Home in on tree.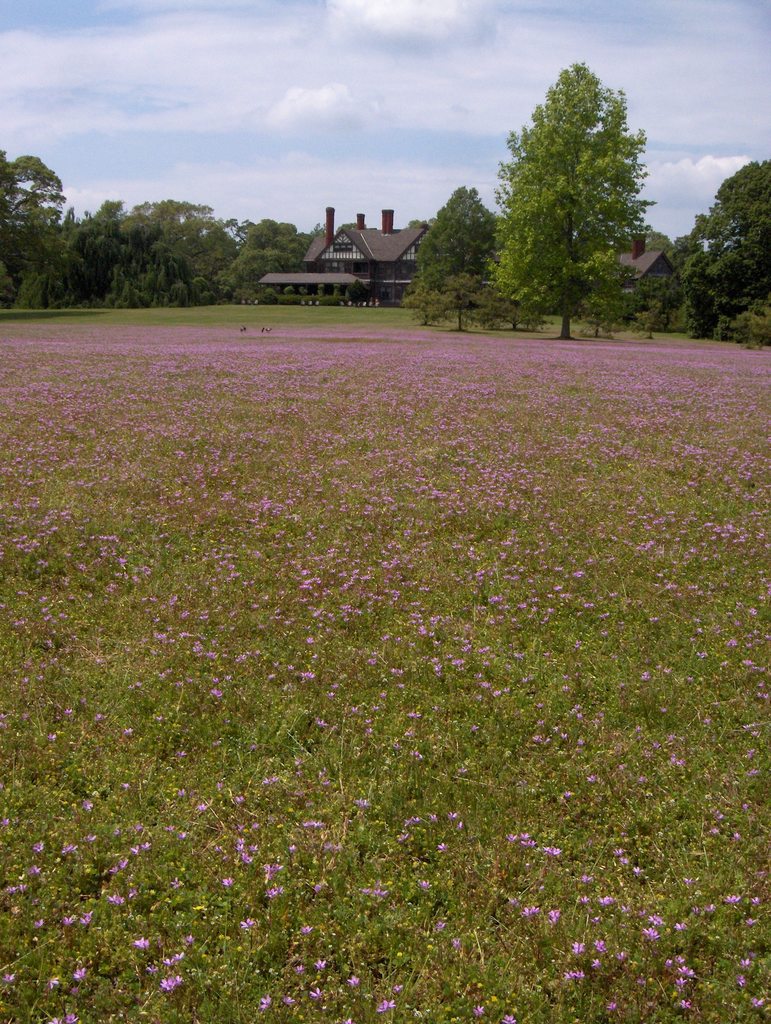
Homed in at (403, 183, 498, 335).
